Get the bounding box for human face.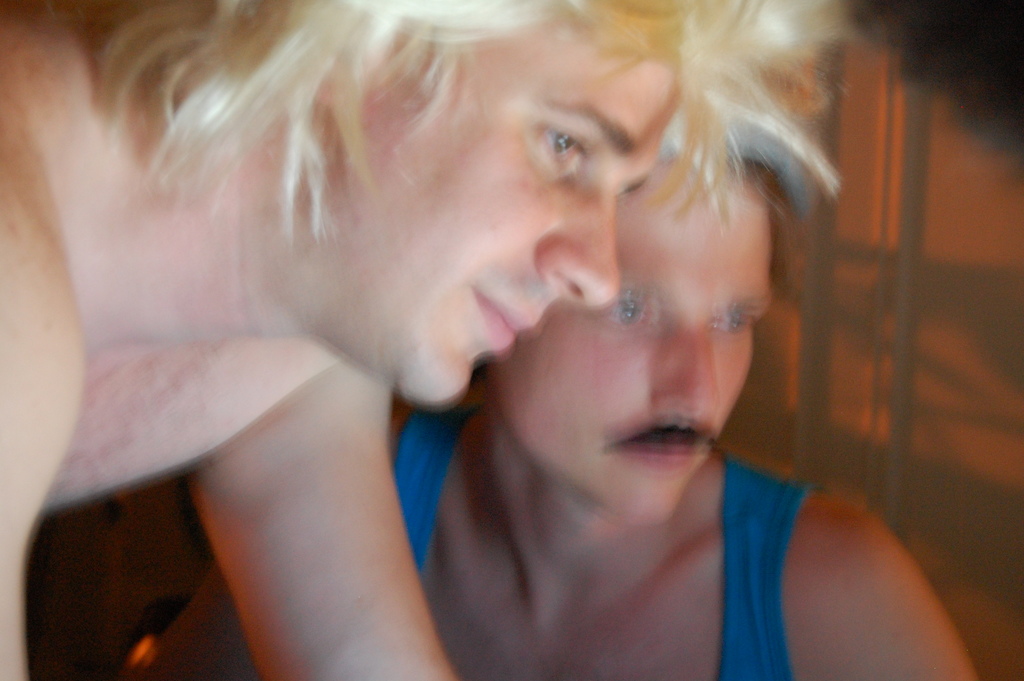
crop(485, 158, 772, 526).
